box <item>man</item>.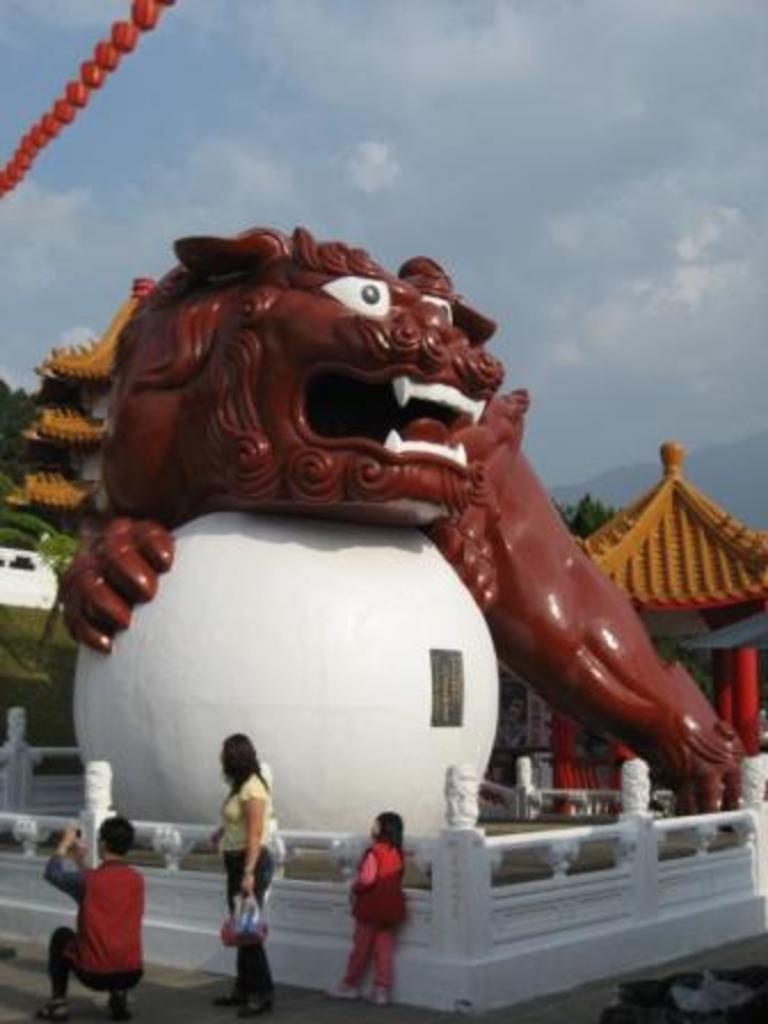
l=37, t=818, r=146, b=1022.
